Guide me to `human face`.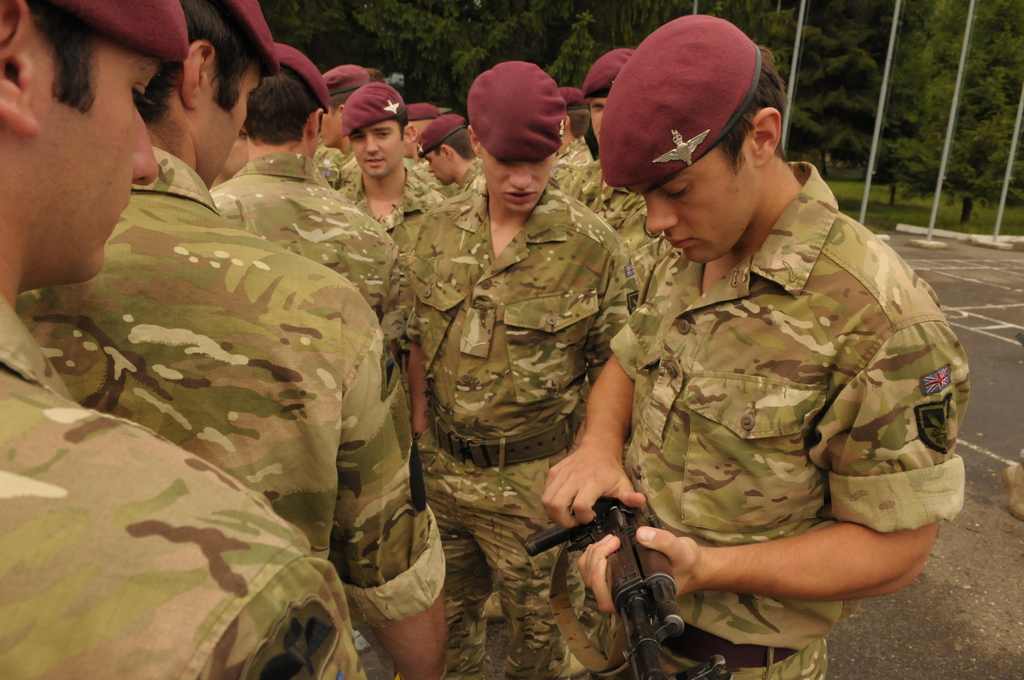
Guidance: rect(484, 145, 557, 212).
